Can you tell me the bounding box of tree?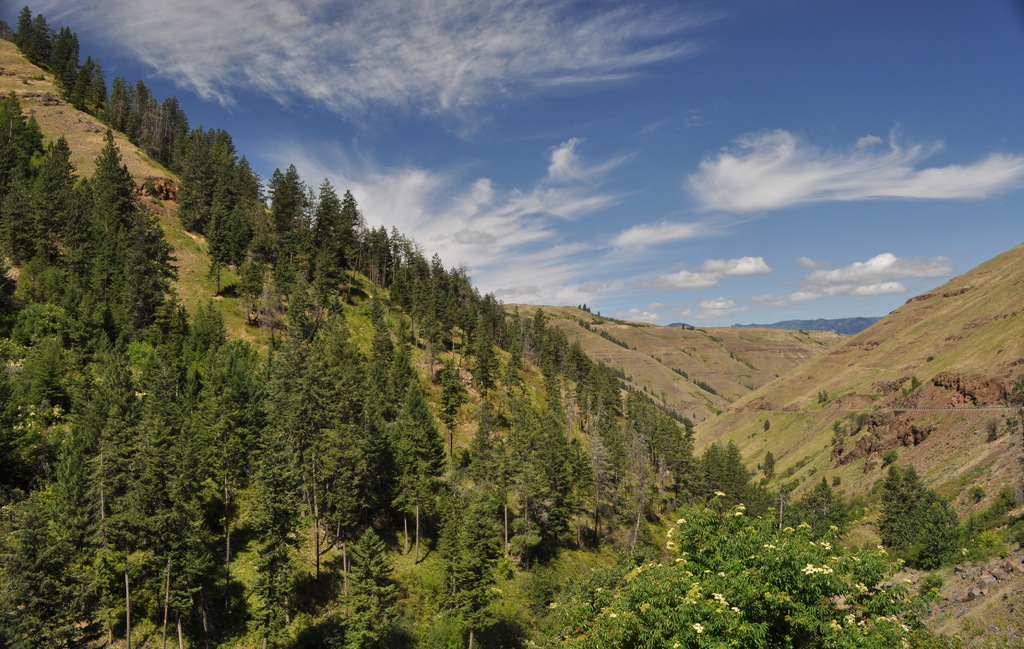
{"x1": 525, "y1": 492, "x2": 976, "y2": 648}.
